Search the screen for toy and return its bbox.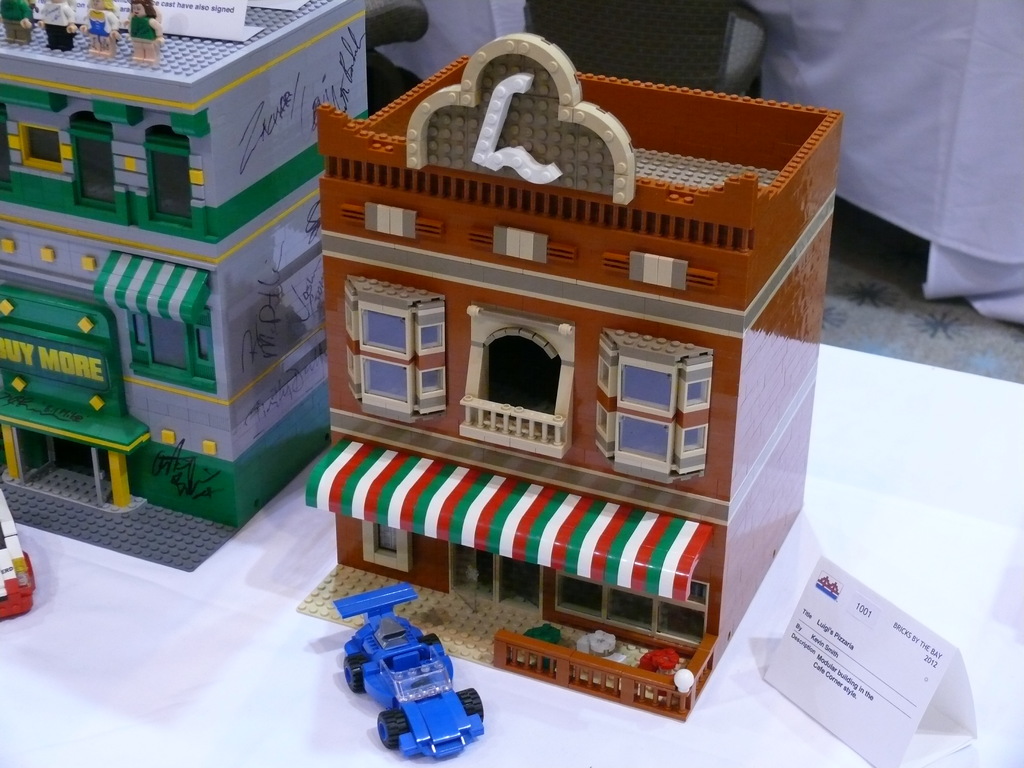
Found: 29/0/74/52.
